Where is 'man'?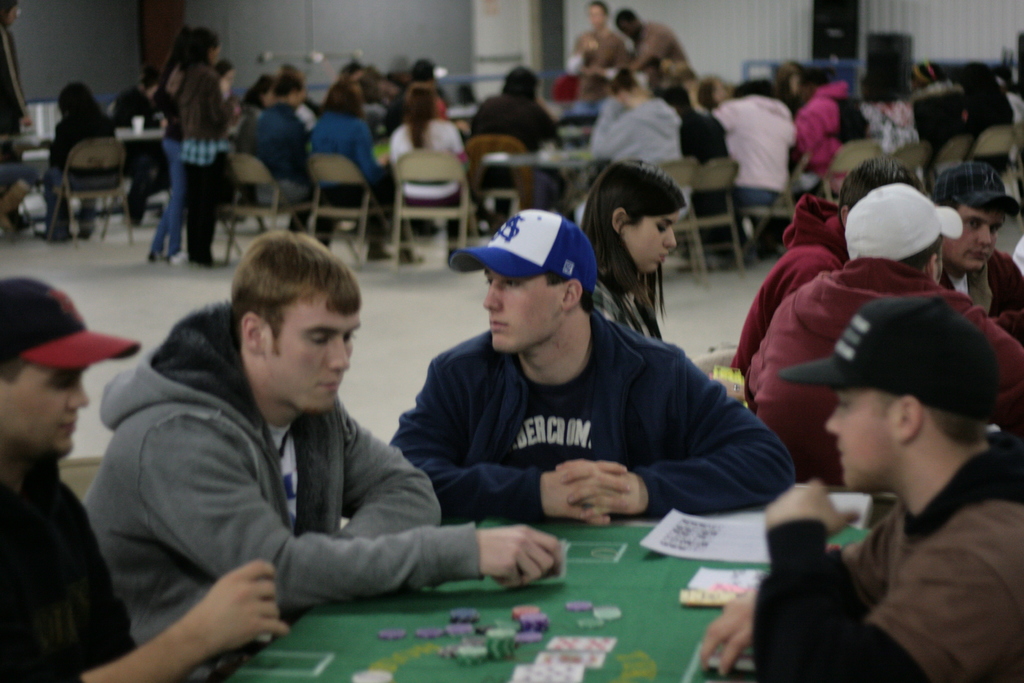
(left=617, top=10, right=691, bottom=70).
